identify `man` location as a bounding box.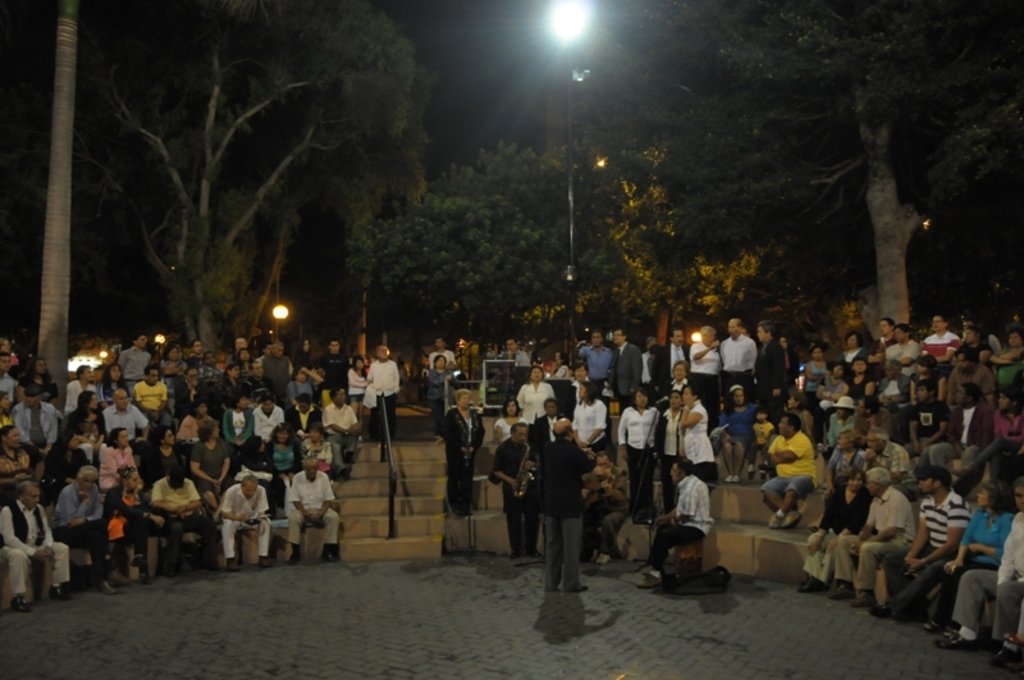
bbox(323, 338, 349, 392).
